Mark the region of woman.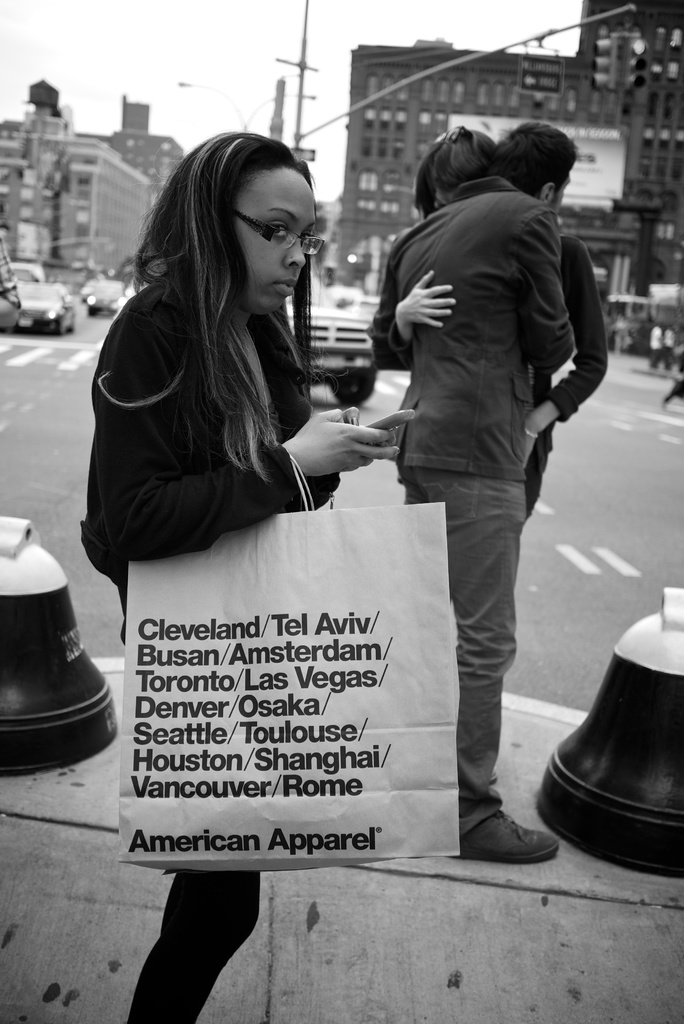
Region: 364:127:611:531.
